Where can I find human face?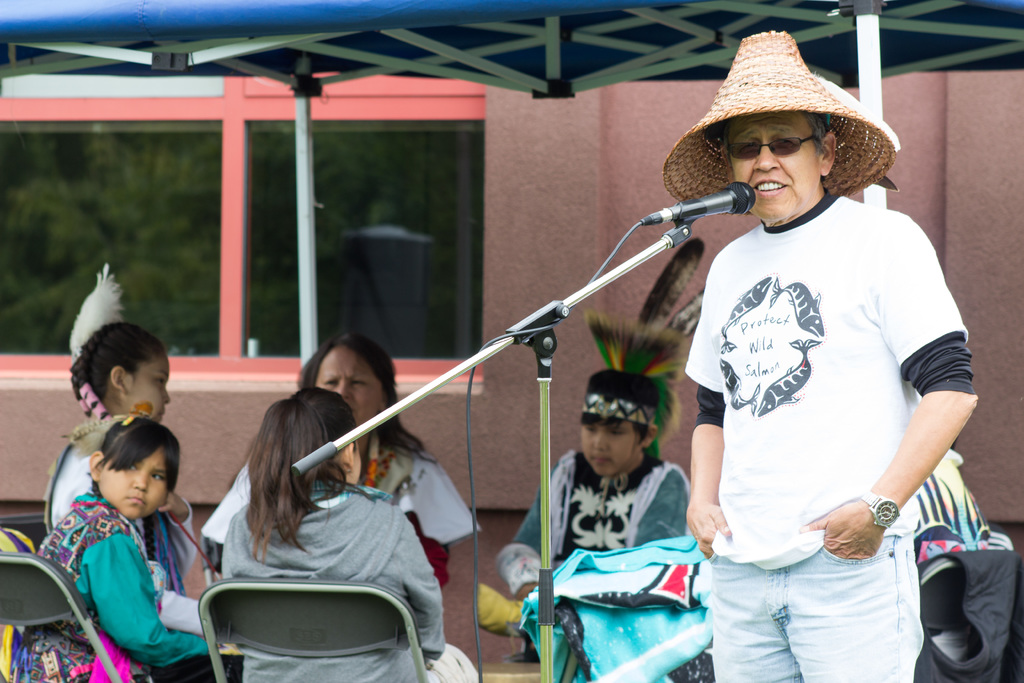
You can find it at x1=729, y1=110, x2=820, y2=223.
